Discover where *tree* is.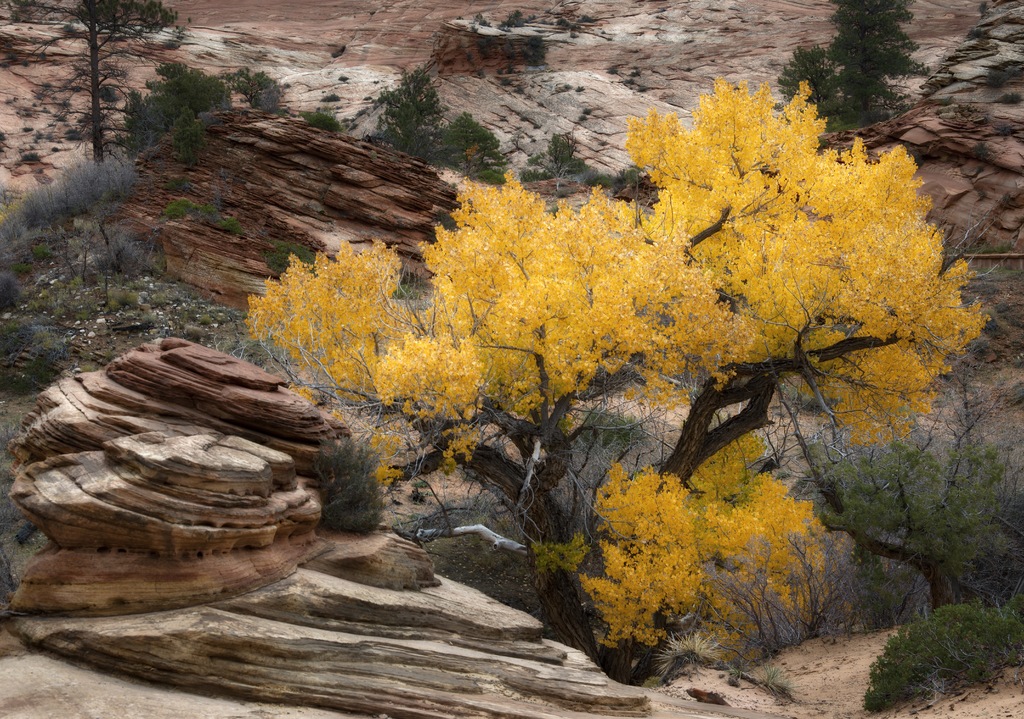
Discovered at bbox(6, 0, 200, 165).
